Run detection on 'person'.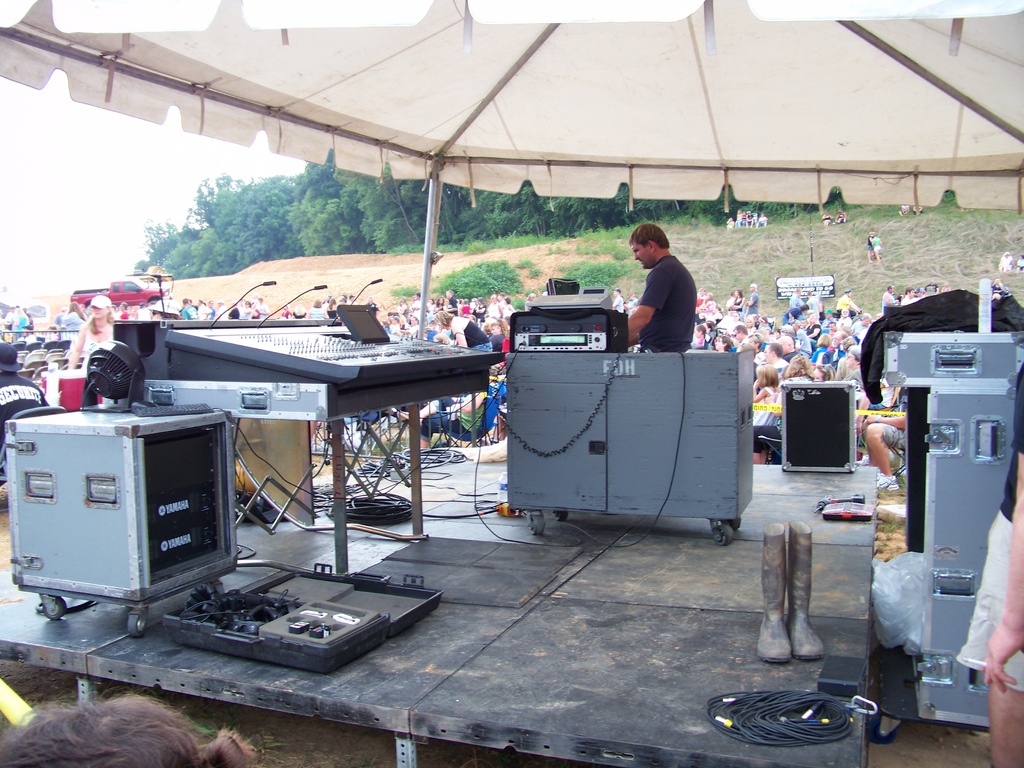
Result: (0,348,49,456).
